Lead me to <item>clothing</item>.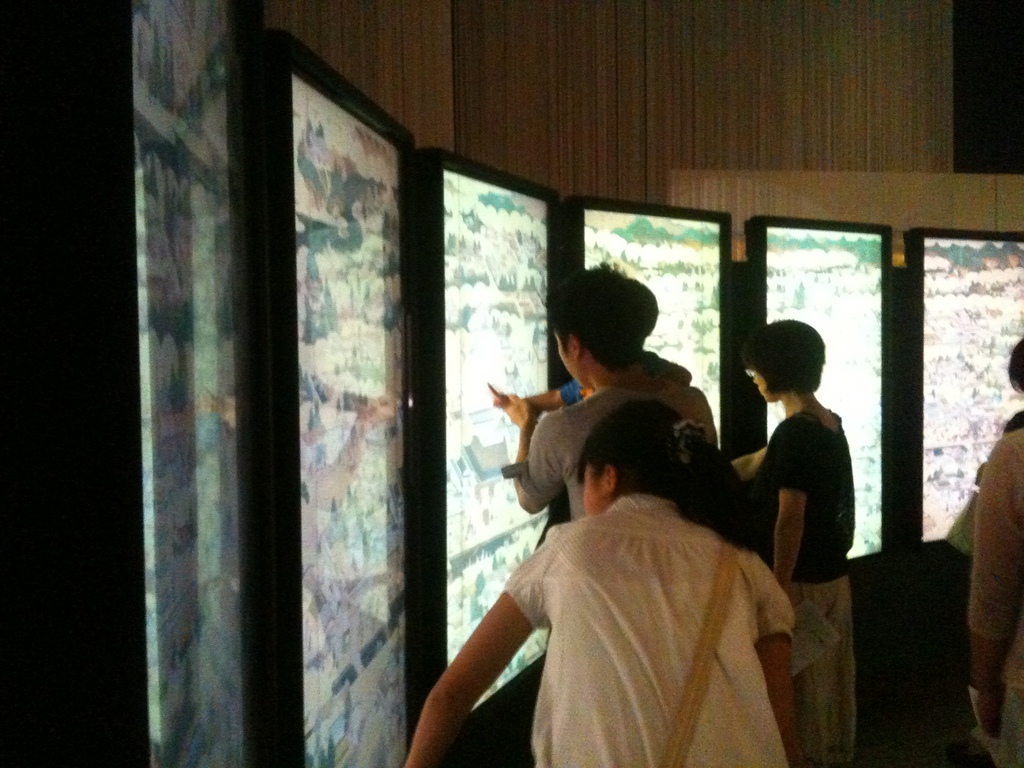
Lead to [left=737, top=419, right=858, bottom=767].
